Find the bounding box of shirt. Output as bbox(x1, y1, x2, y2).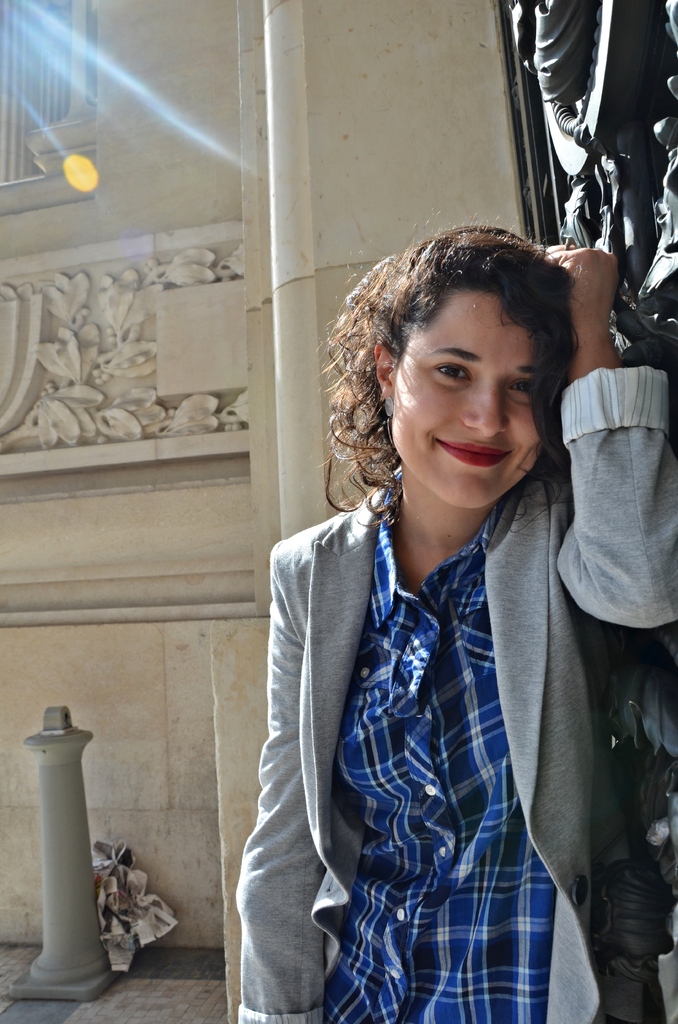
bbox(325, 475, 553, 1021).
